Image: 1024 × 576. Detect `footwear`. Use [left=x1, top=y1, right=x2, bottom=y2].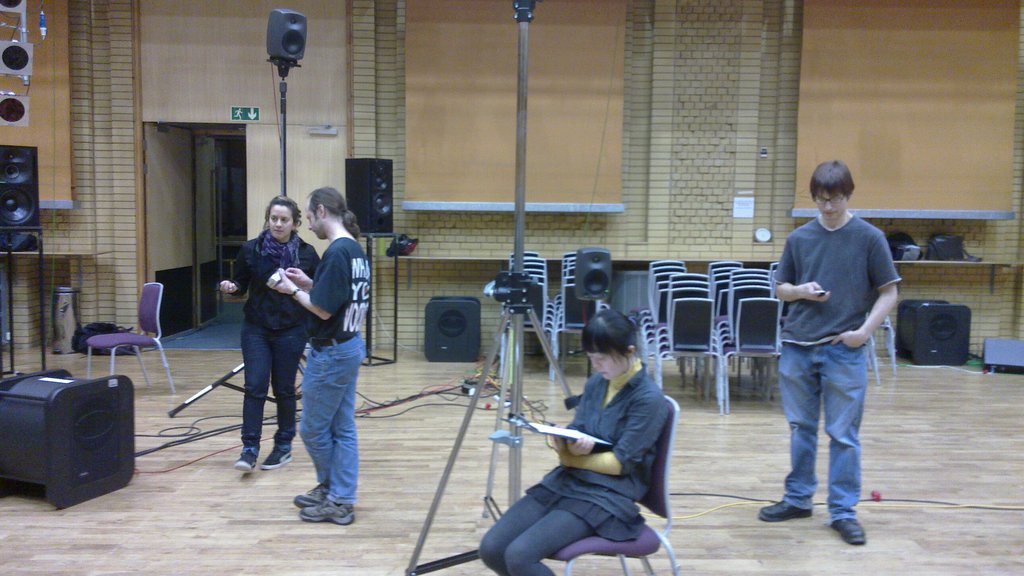
[left=261, top=438, right=300, bottom=473].
